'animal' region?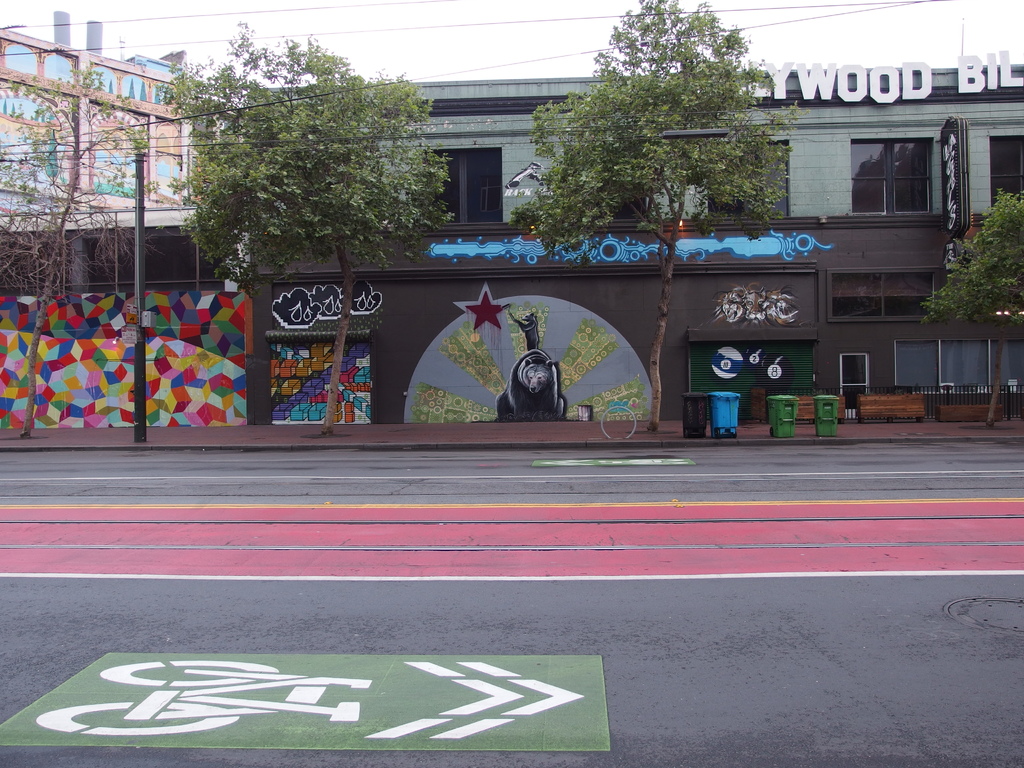
region(715, 289, 742, 320)
